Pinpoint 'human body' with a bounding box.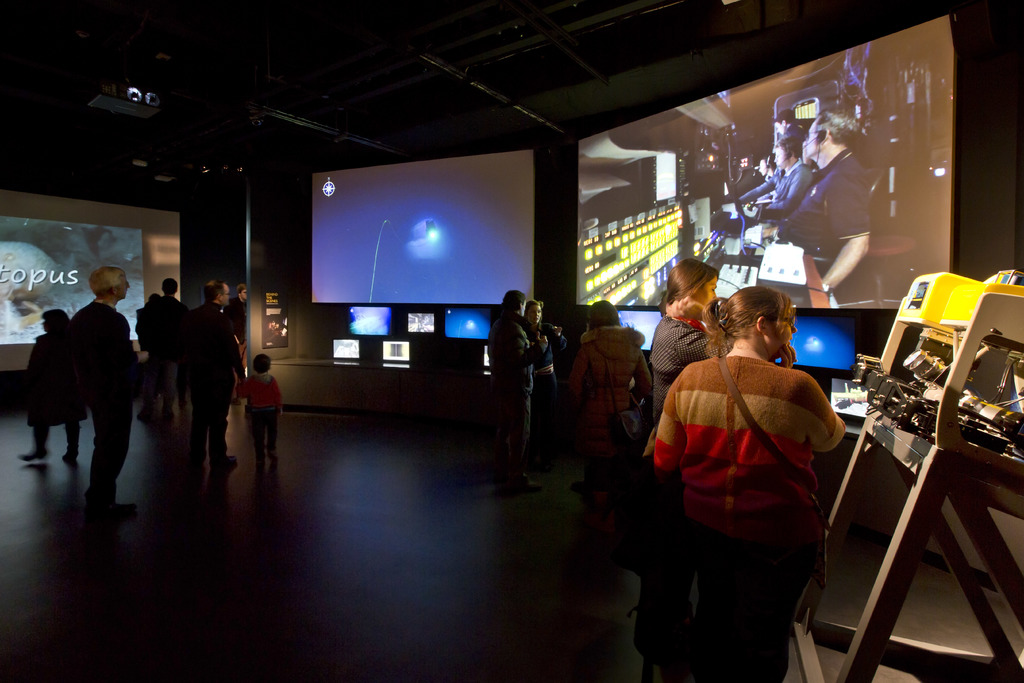
<box>243,378,287,470</box>.
